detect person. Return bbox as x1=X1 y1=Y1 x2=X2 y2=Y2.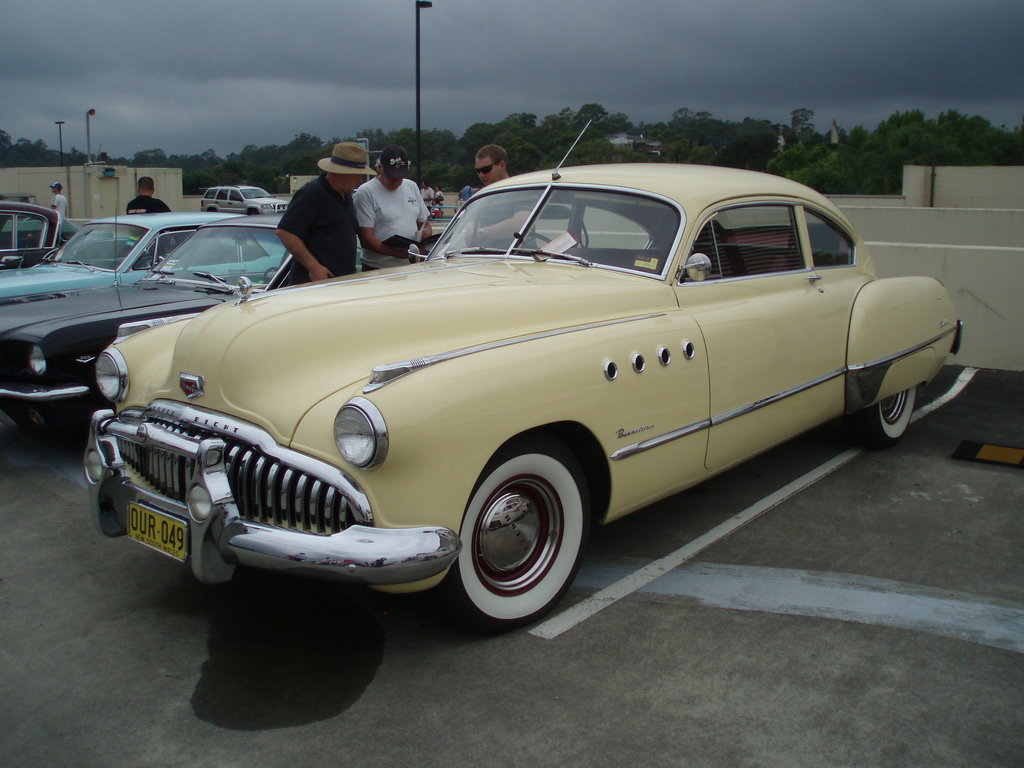
x1=351 y1=144 x2=430 y2=271.
